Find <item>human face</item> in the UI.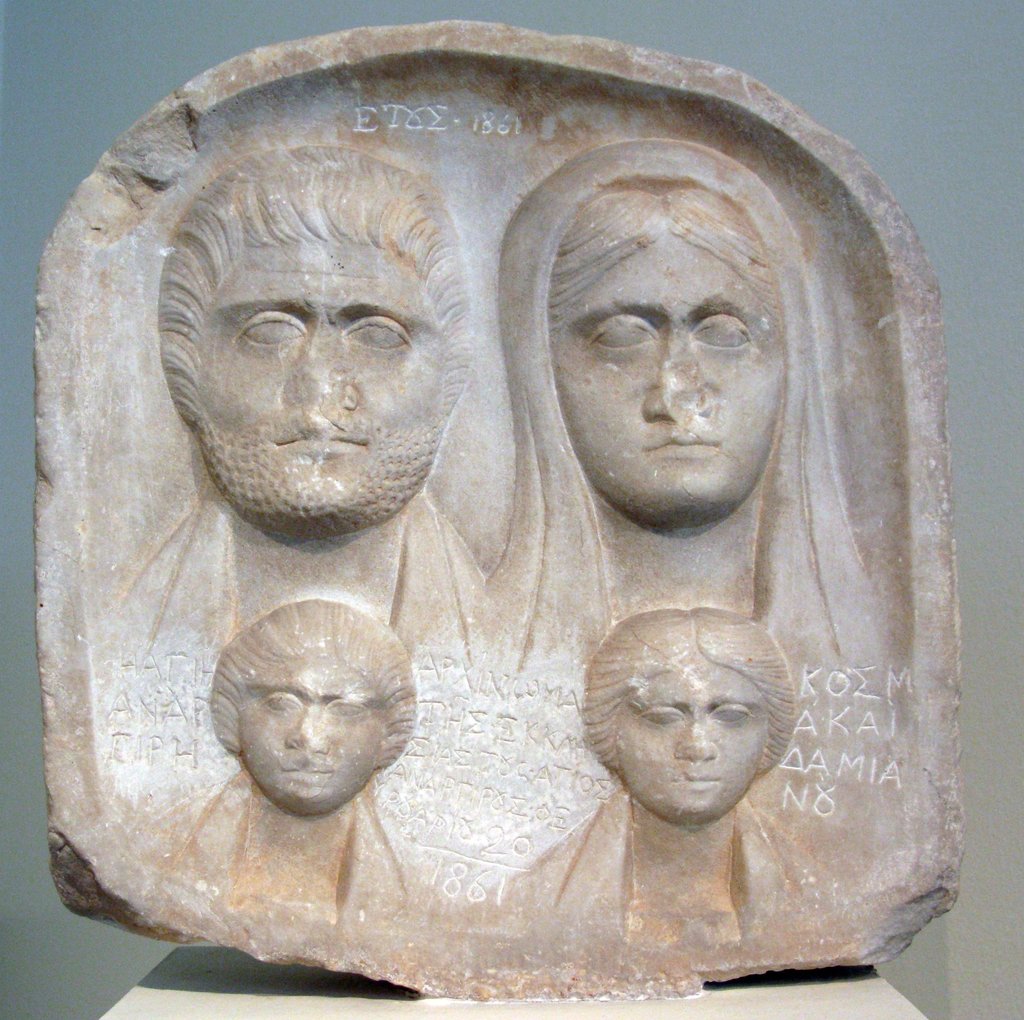
UI element at {"left": 194, "top": 245, "right": 455, "bottom": 513}.
